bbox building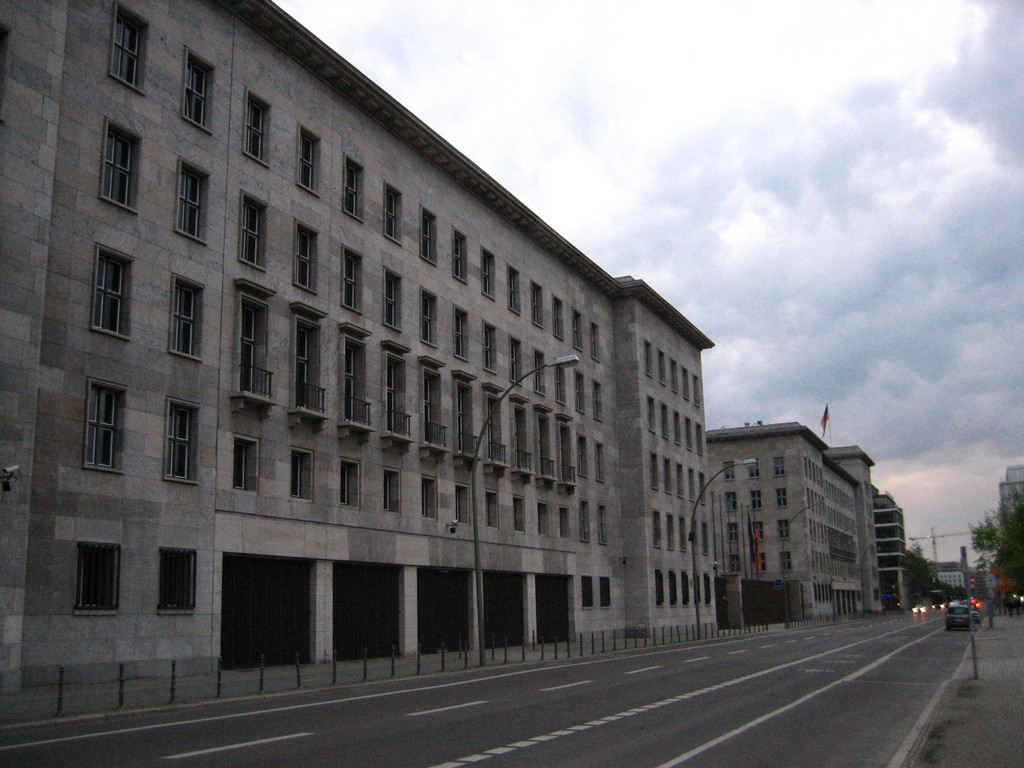
{"x1": 0, "y1": 0, "x2": 721, "y2": 721}
